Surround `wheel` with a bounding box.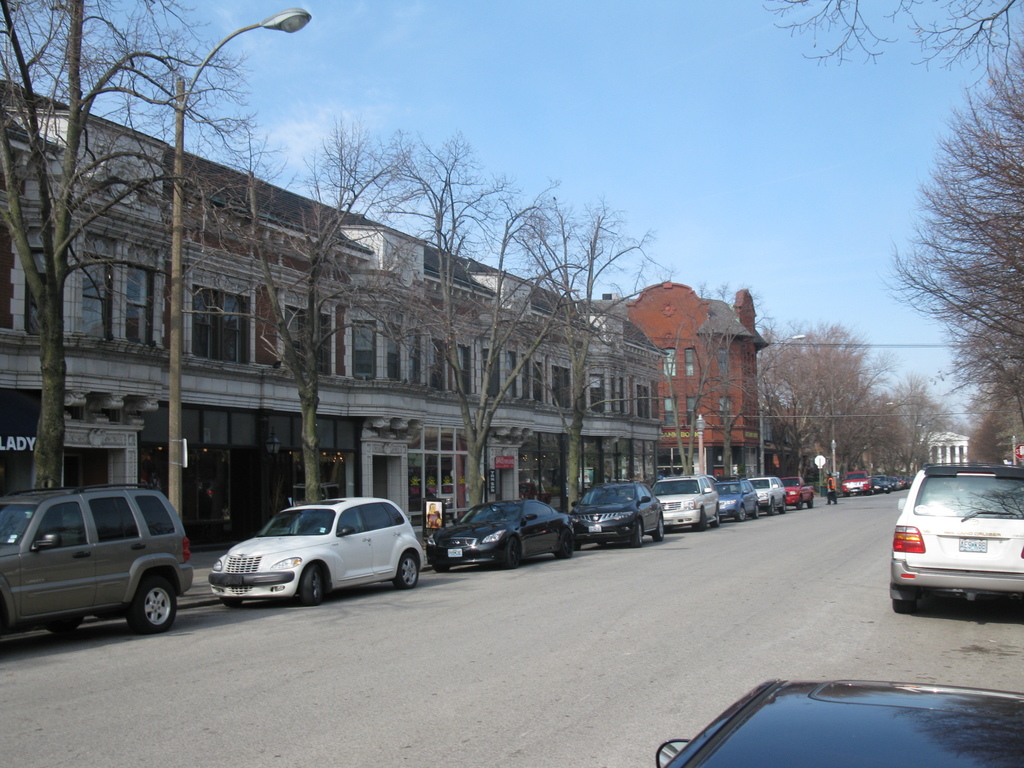
<box>751,503,758,519</box>.
